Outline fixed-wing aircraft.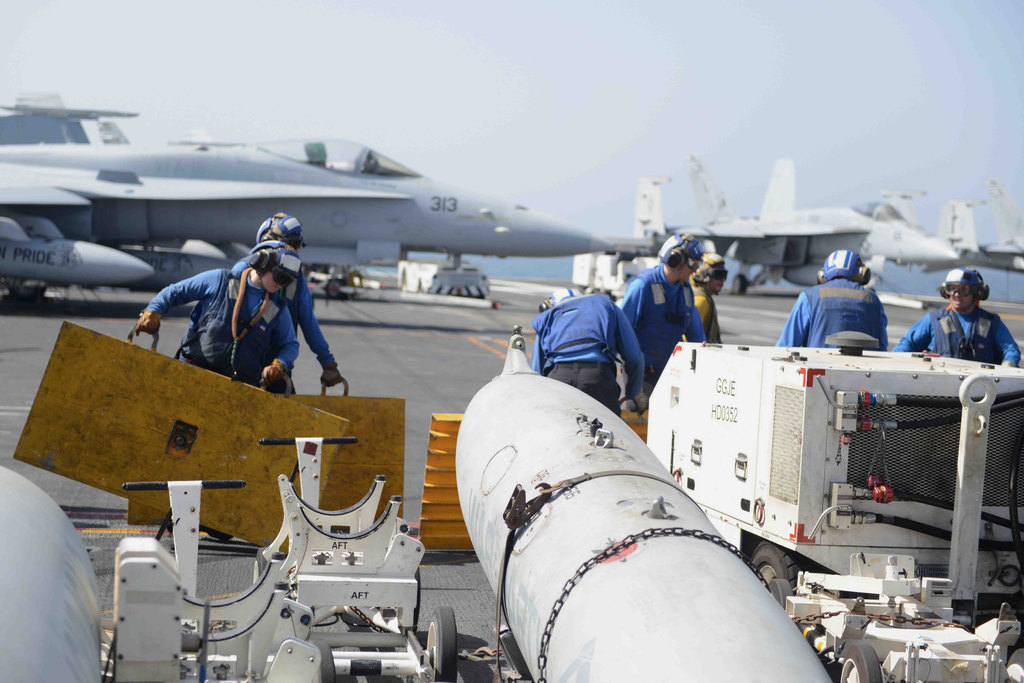
Outline: 0,88,614,303.
